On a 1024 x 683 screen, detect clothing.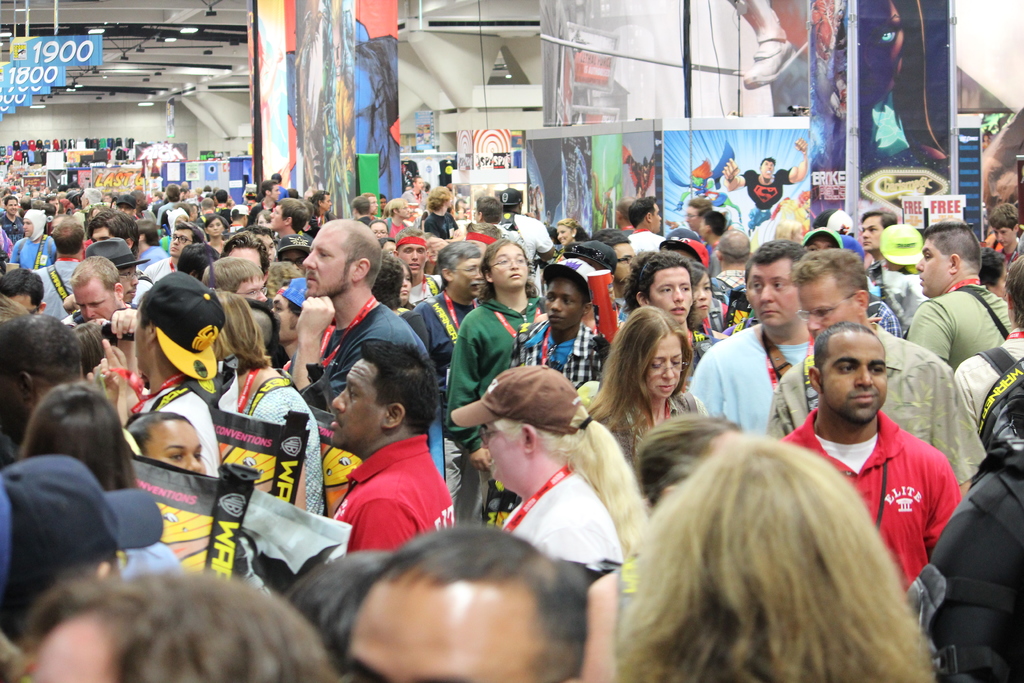
x1=511, y1=314, x2=610, y2=395.
